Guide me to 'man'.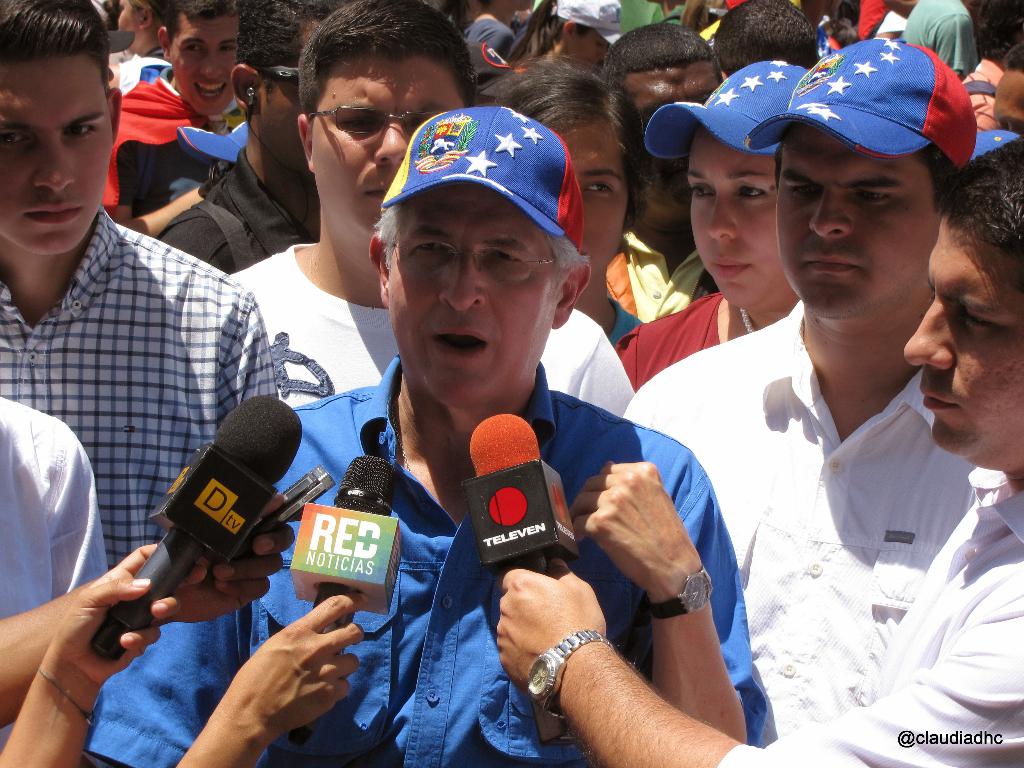
Guidance: <bbox>605, 17, 728, 324</bbox>.
